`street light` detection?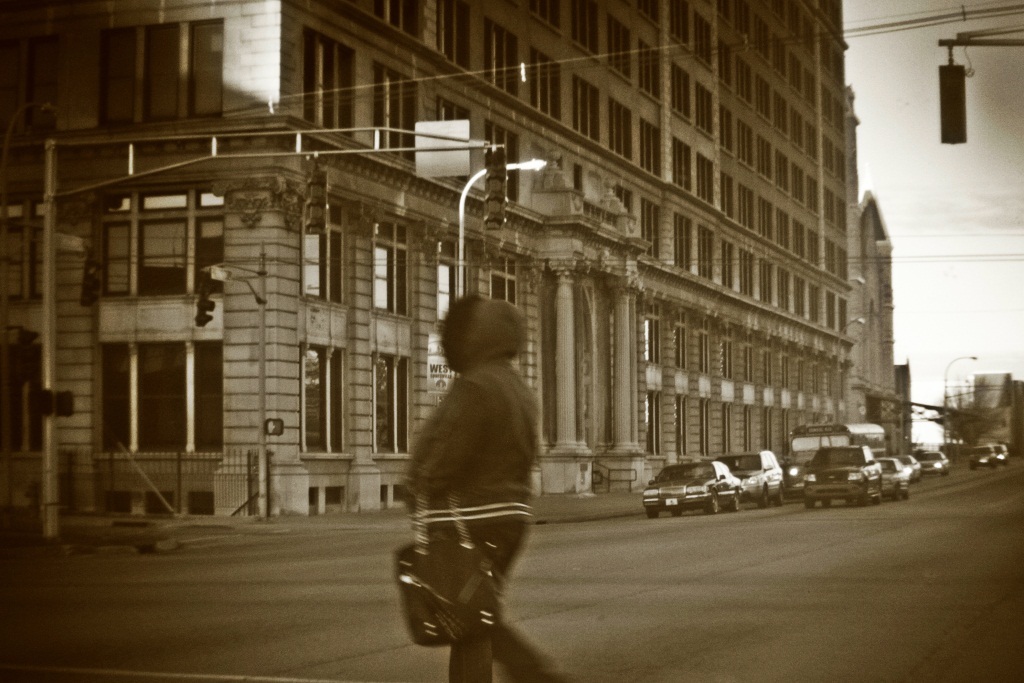
457/157/545/298
